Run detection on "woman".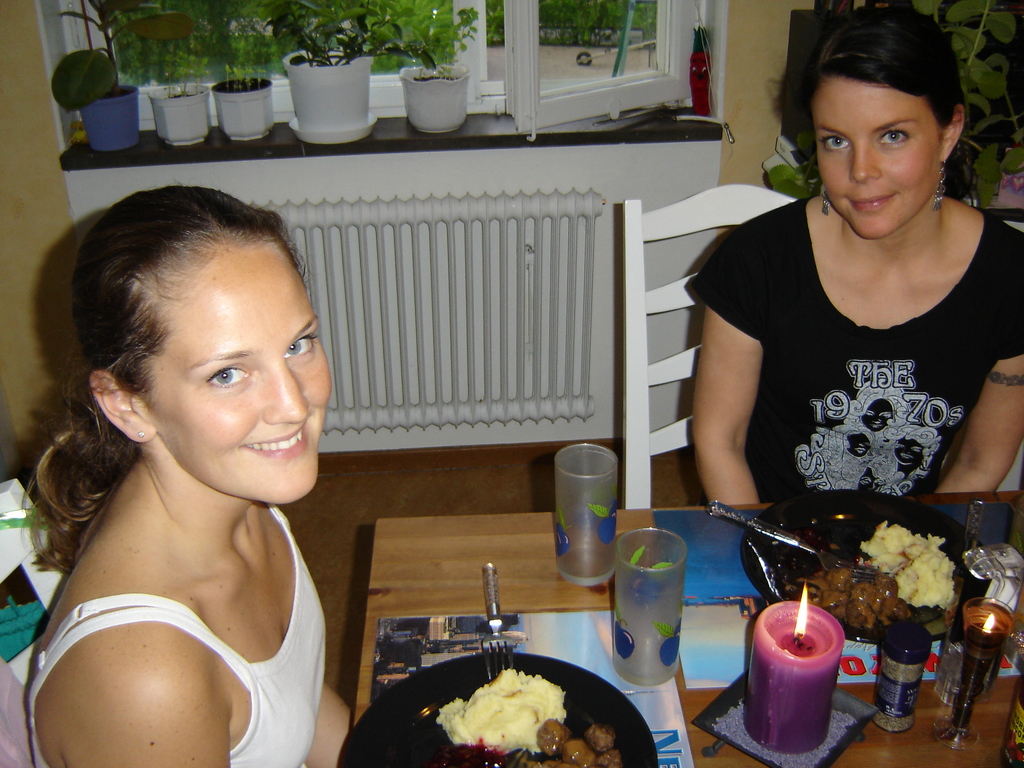
Result: box=[0, 155, 378, 767].
